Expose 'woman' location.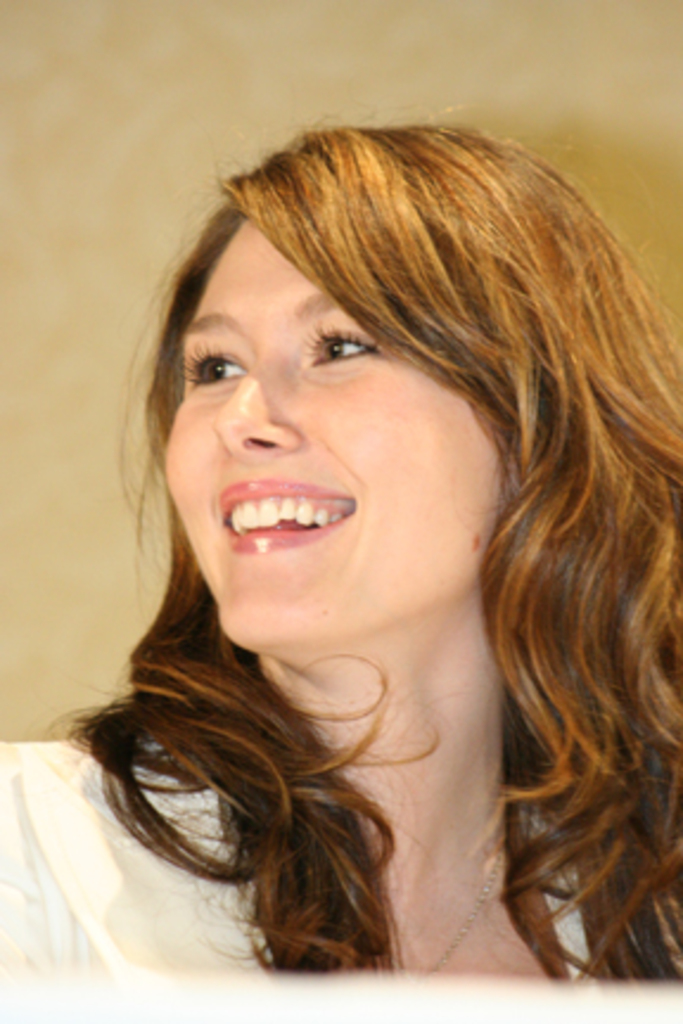
Exposed at pyautogui.locateOnScreen(36, 111, 674, 981).
